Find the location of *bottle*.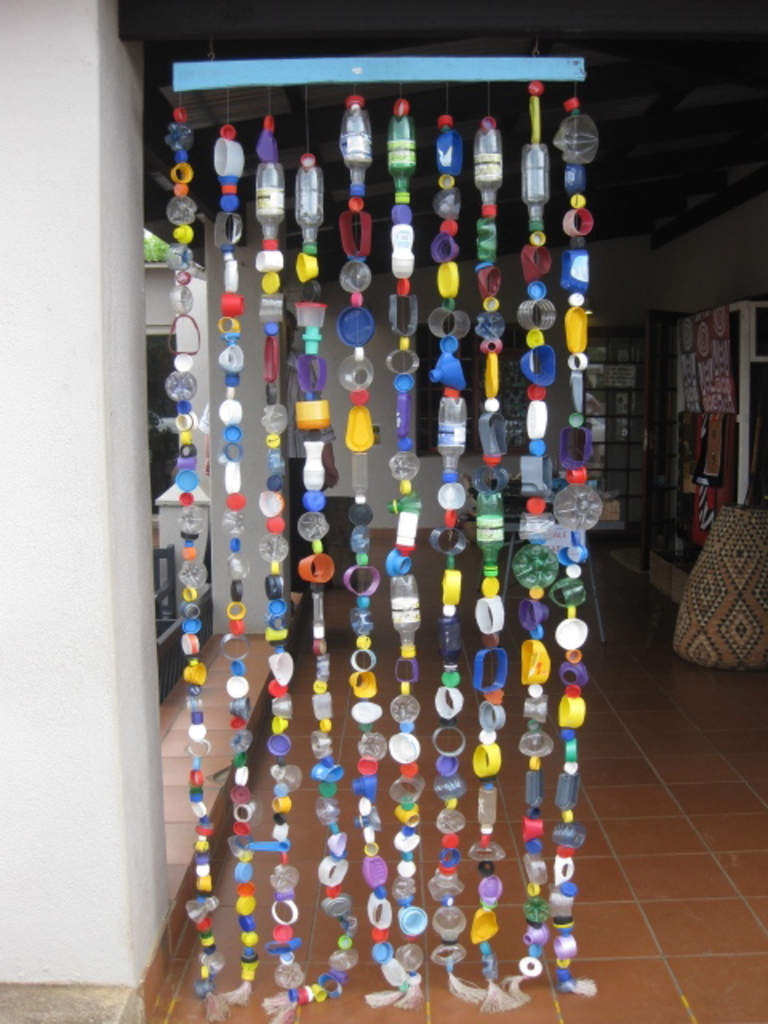
Location: [288,165,325,246].
